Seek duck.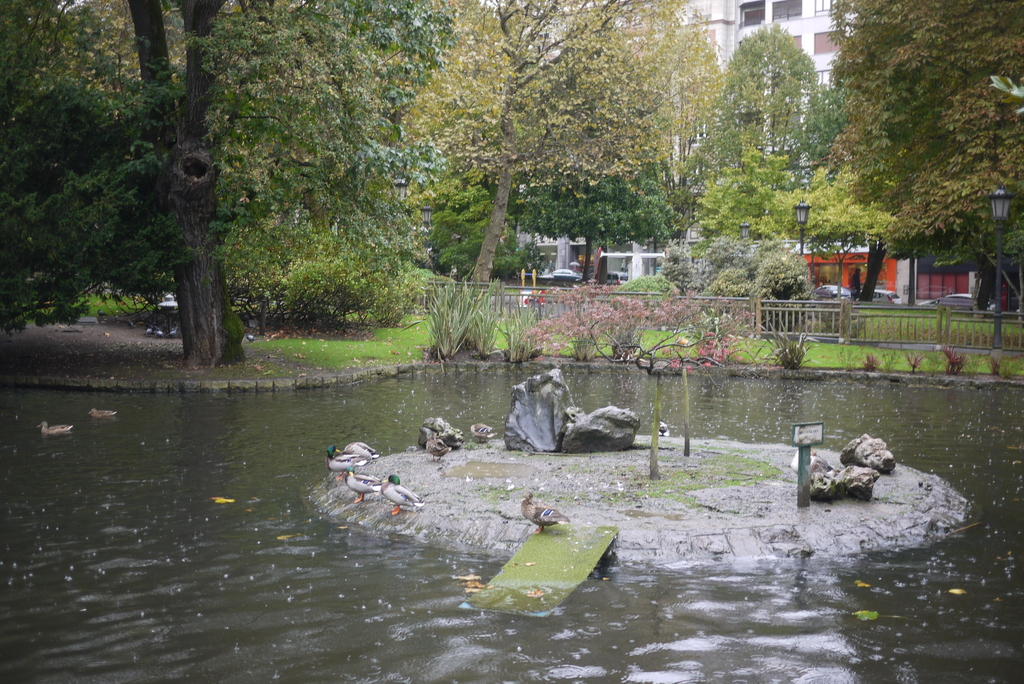
[left=329, top=444, right=371, bottom=473].
